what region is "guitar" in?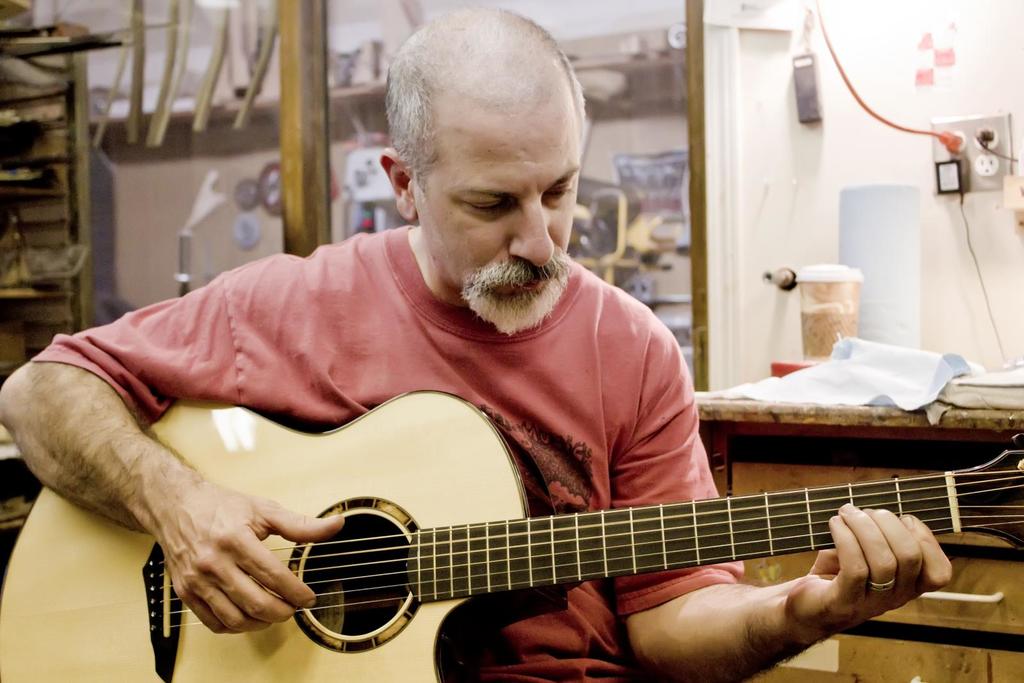
[left=0, top=388, right=1023, bottom=682].
